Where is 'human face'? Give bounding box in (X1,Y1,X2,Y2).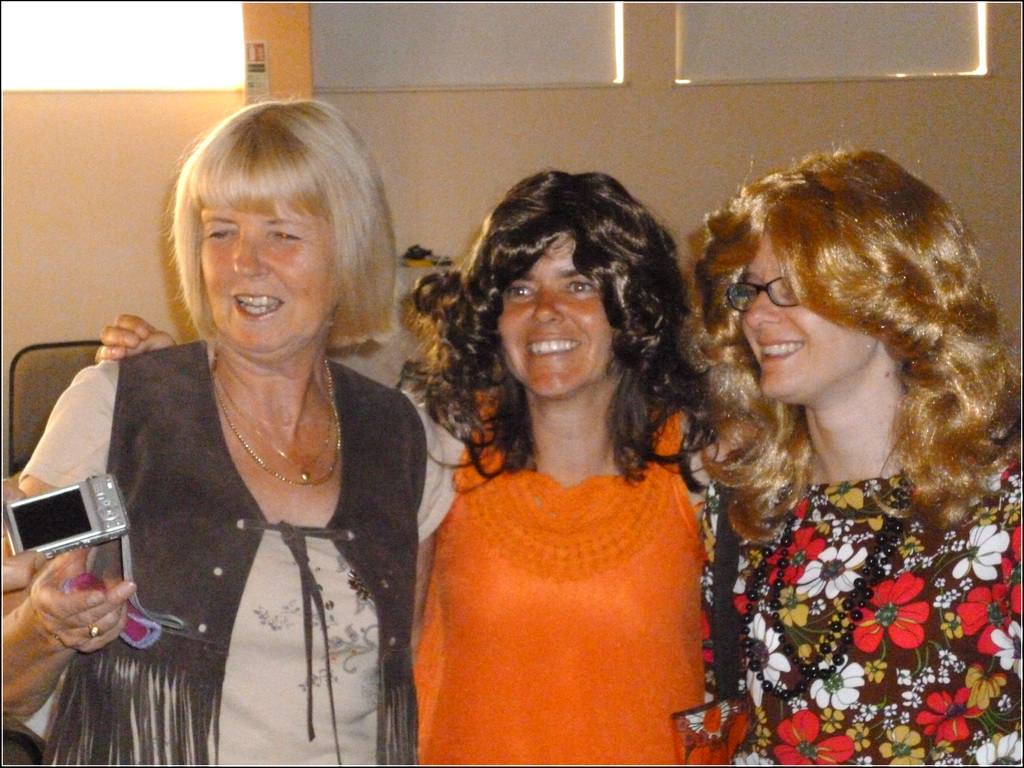
(495,230,616,394).
